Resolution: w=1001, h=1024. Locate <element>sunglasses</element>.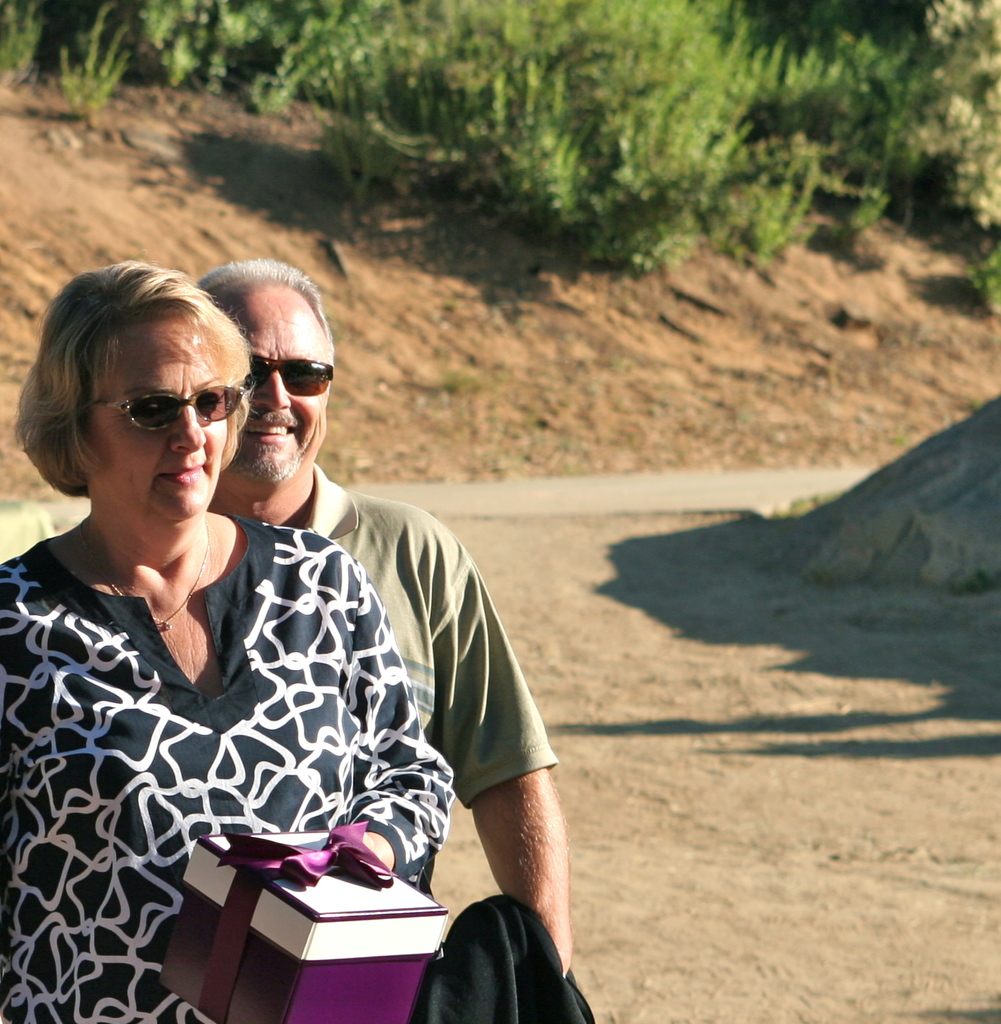
[254, 352, 333, 396].
